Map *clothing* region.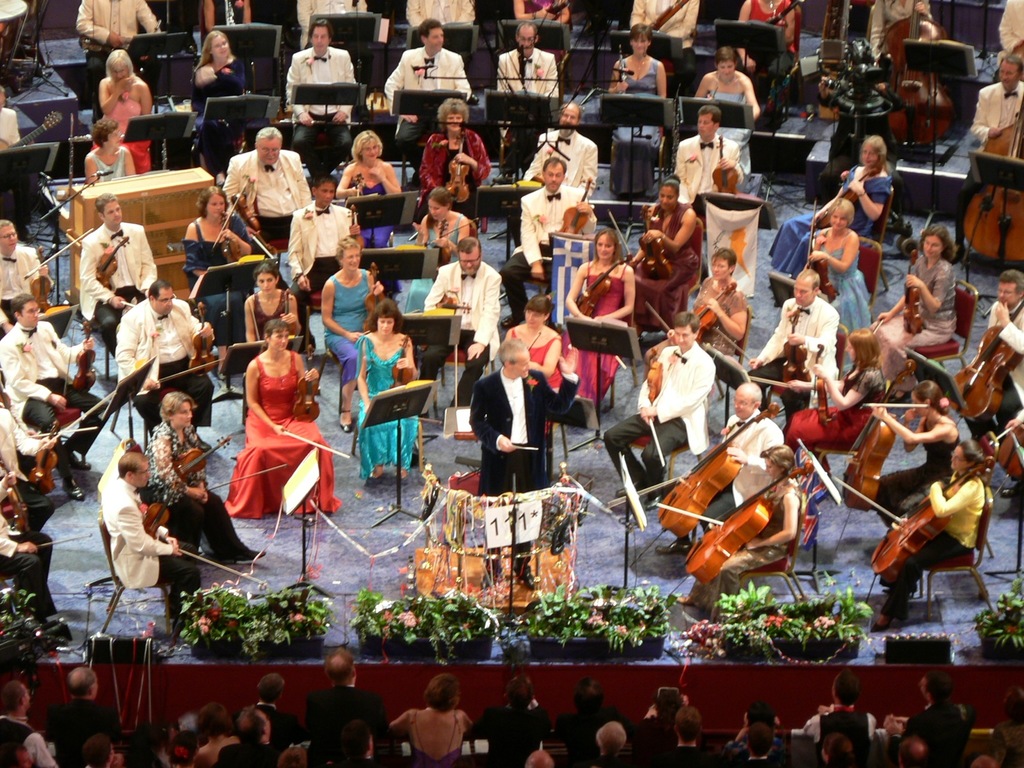
Mapped to crop(599, 339, 710, 499).
